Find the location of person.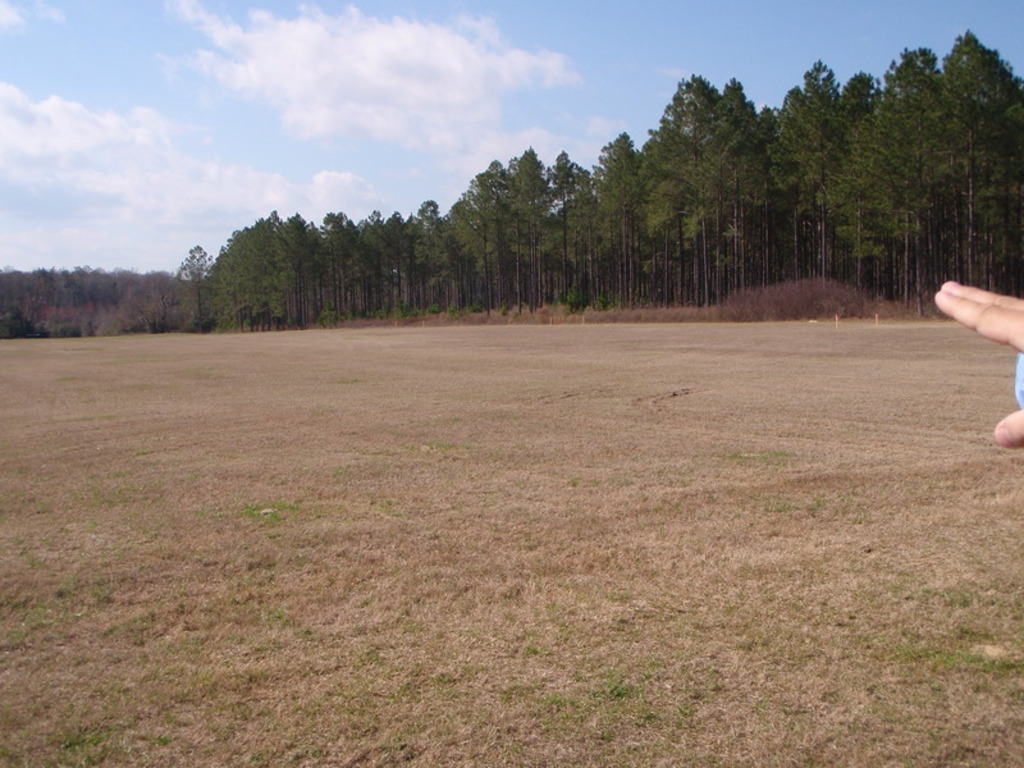
Location: l=932, t=270, r=1023, b=466.
